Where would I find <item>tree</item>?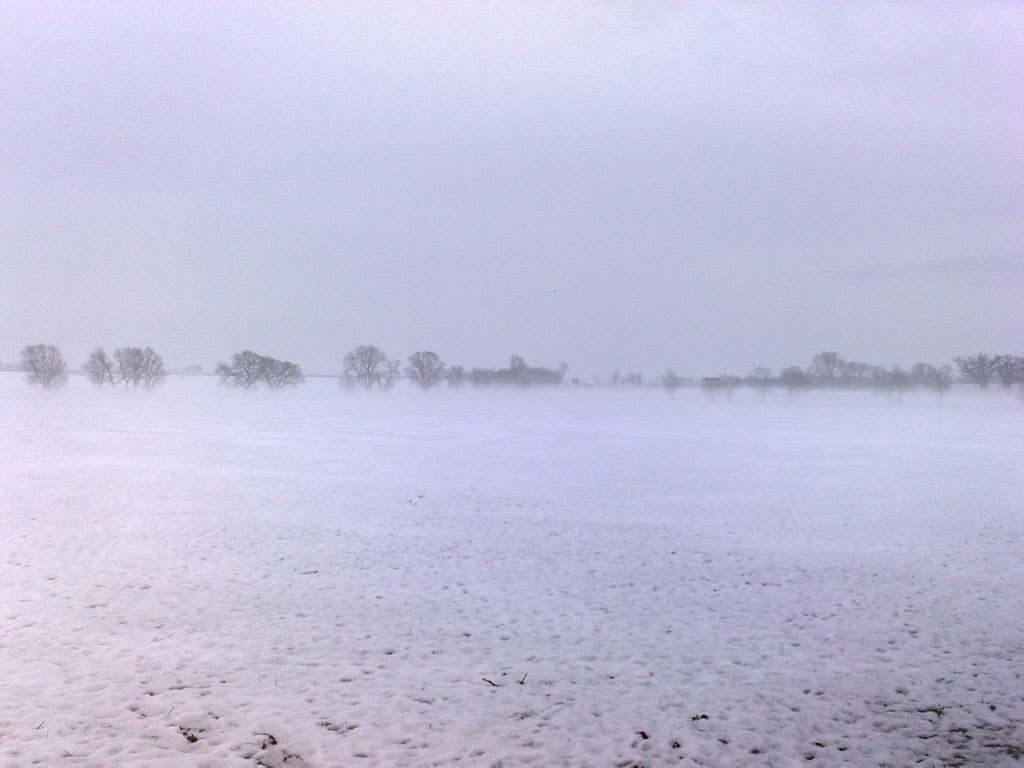
At (218,342,299,389).
